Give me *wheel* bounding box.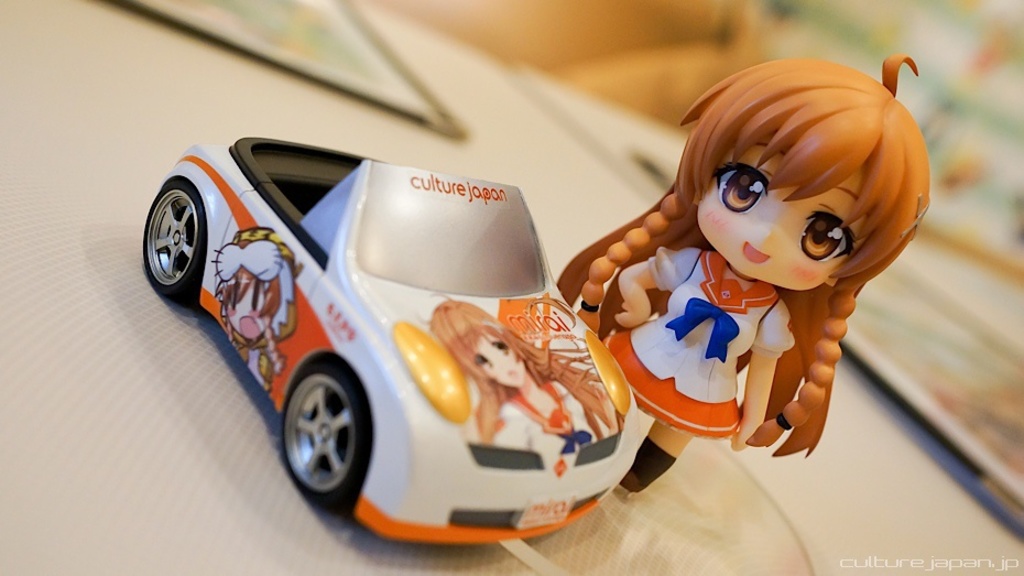
144 182 197 302.
